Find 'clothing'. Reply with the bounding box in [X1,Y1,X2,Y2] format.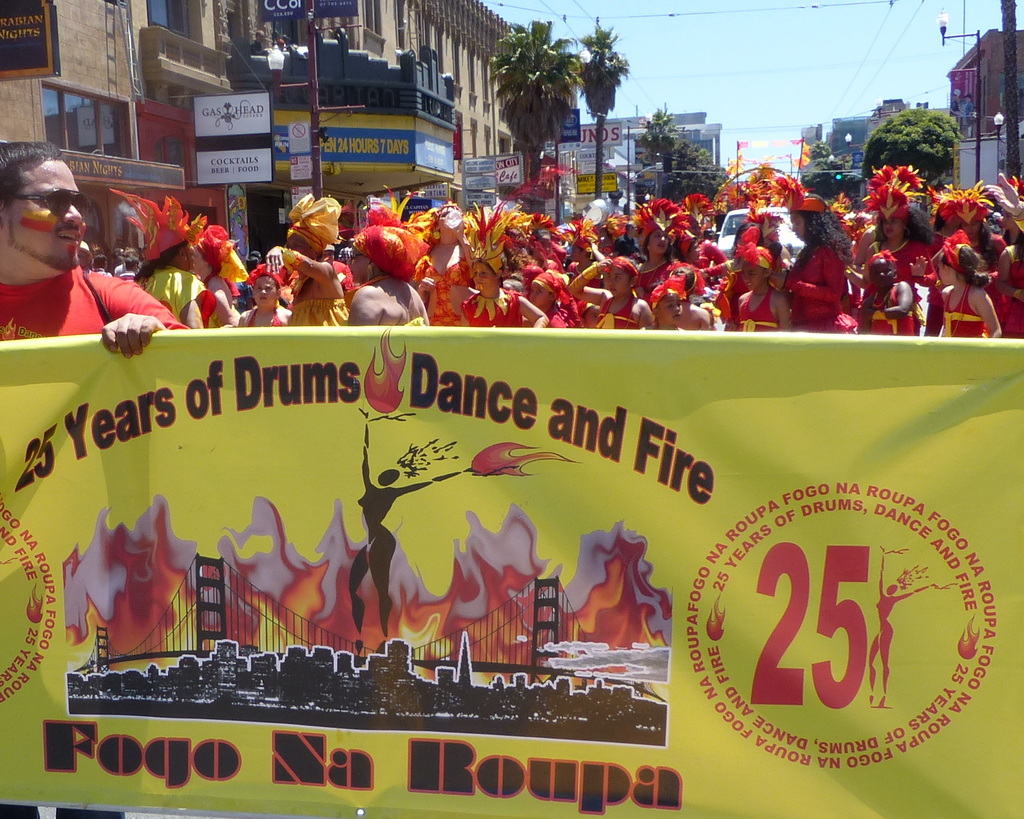
[930,262,1000,356].
